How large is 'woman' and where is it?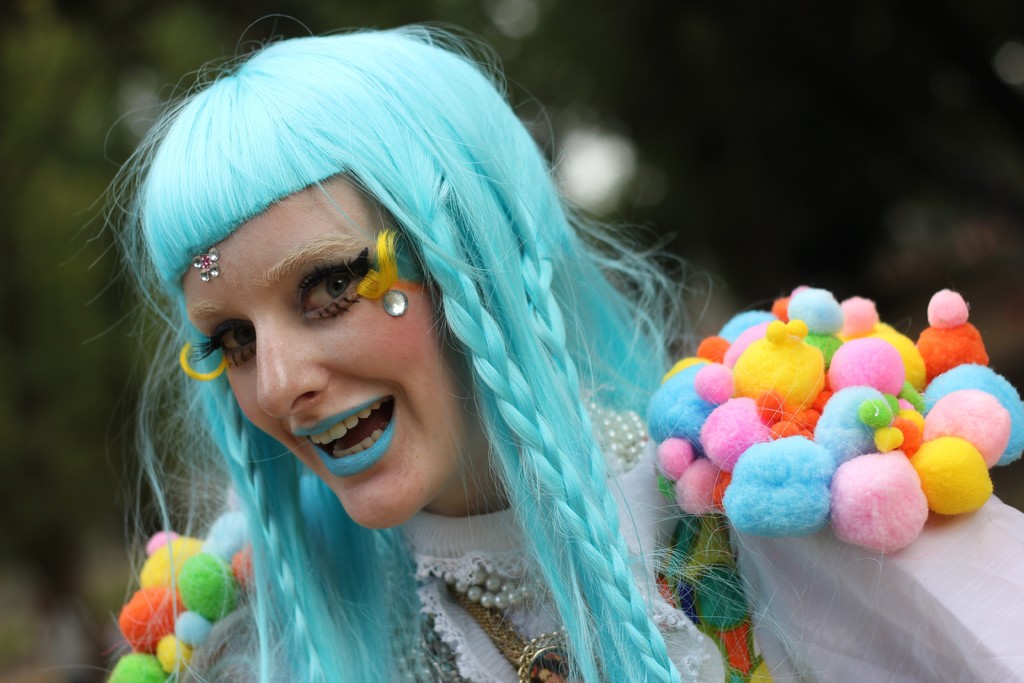
Bounding box: (65, 12, 761, 682).
